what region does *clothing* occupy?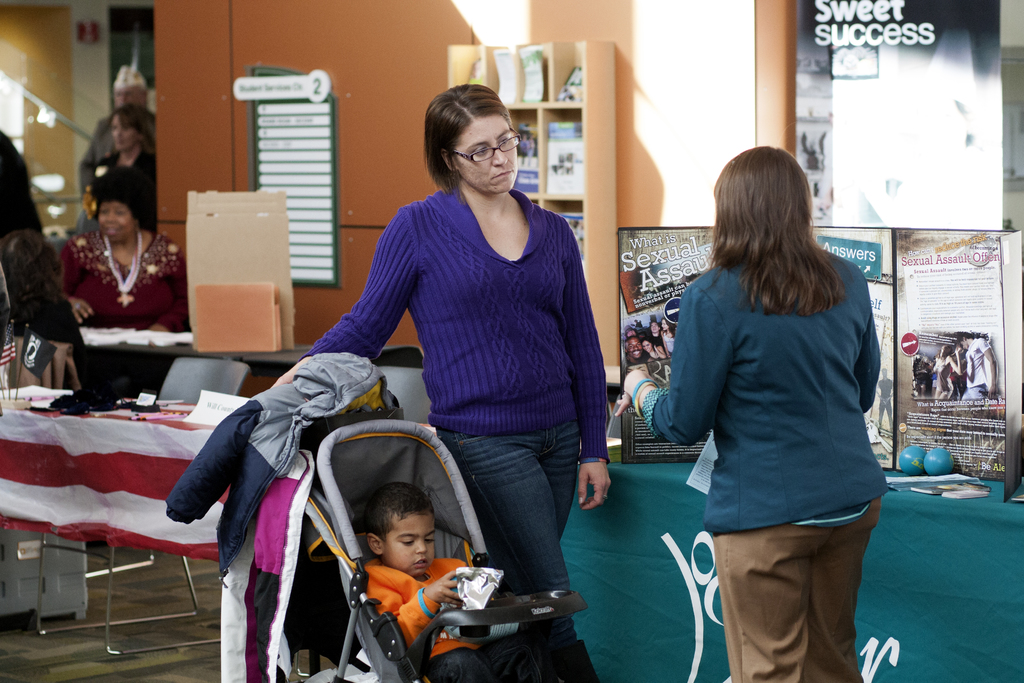
[x1=369, y1=558, x2=582, y2=682].
